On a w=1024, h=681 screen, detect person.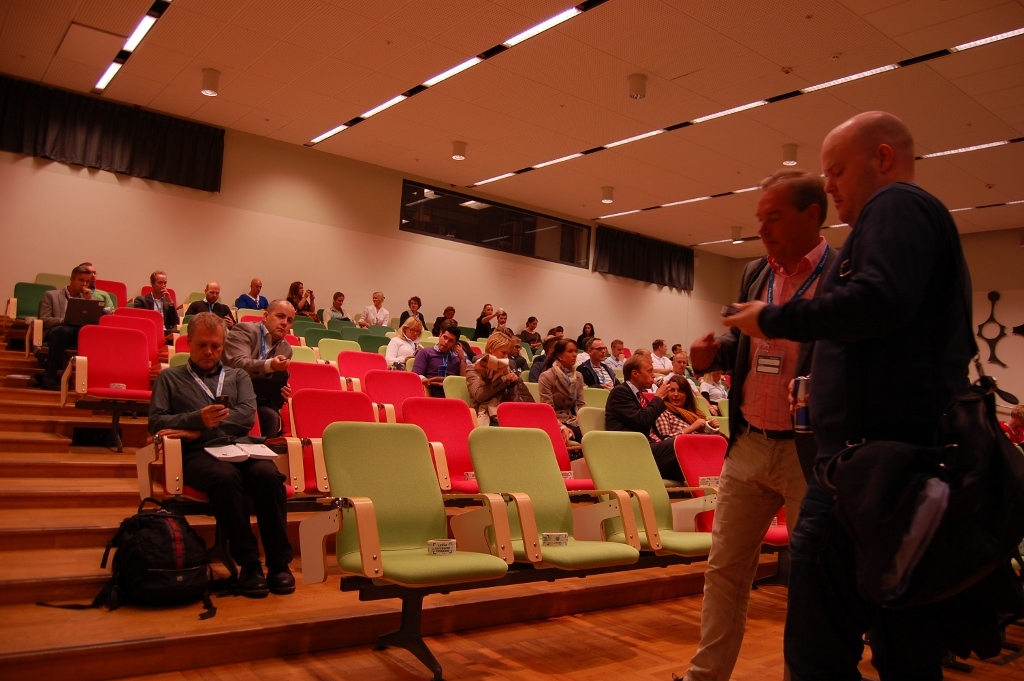
bbox(722, 112, 974, 680).
